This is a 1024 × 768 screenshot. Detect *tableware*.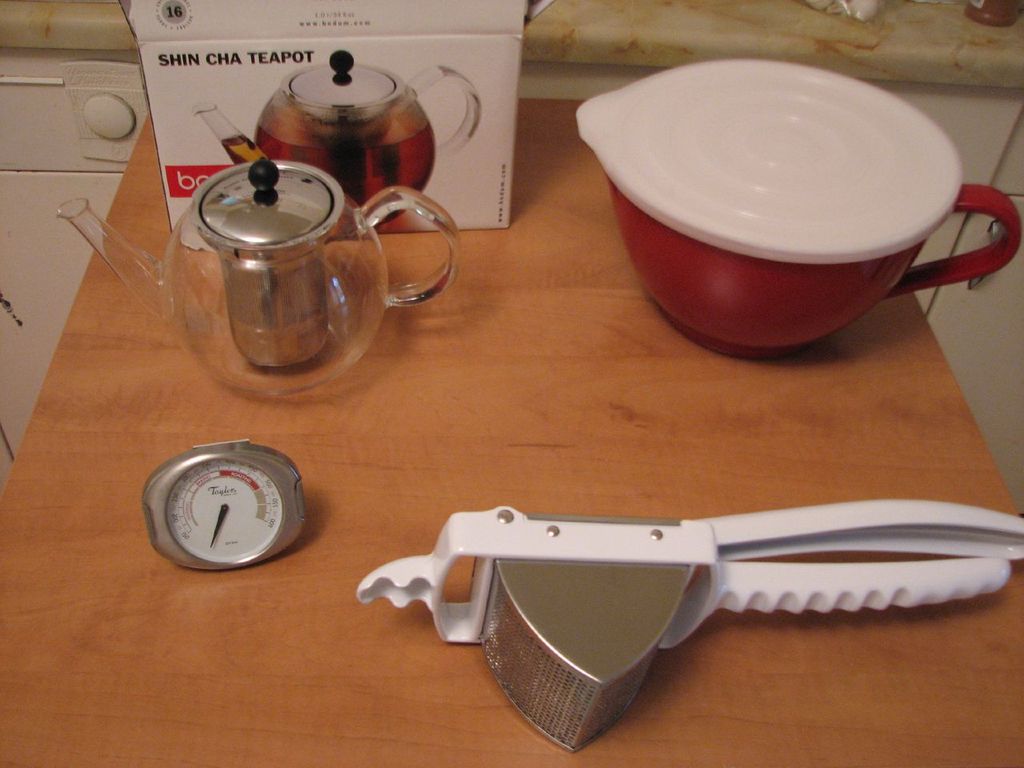
{"left": 608, "top": 85, "right": 995, "bottom": 374}.
